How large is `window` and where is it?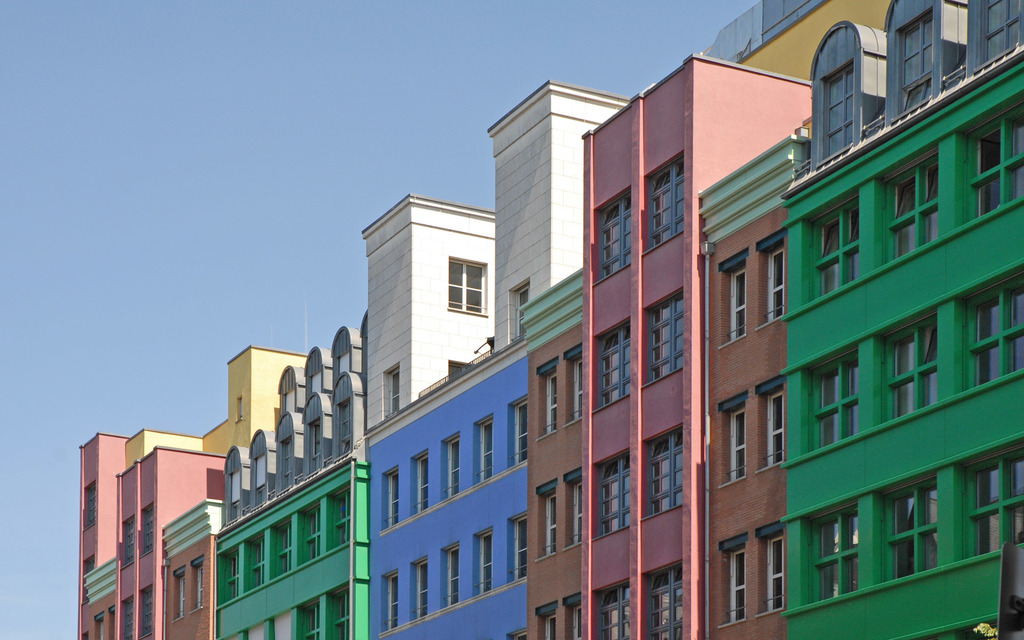
Bounding box: bbox=[561, 470, 584, 547].
